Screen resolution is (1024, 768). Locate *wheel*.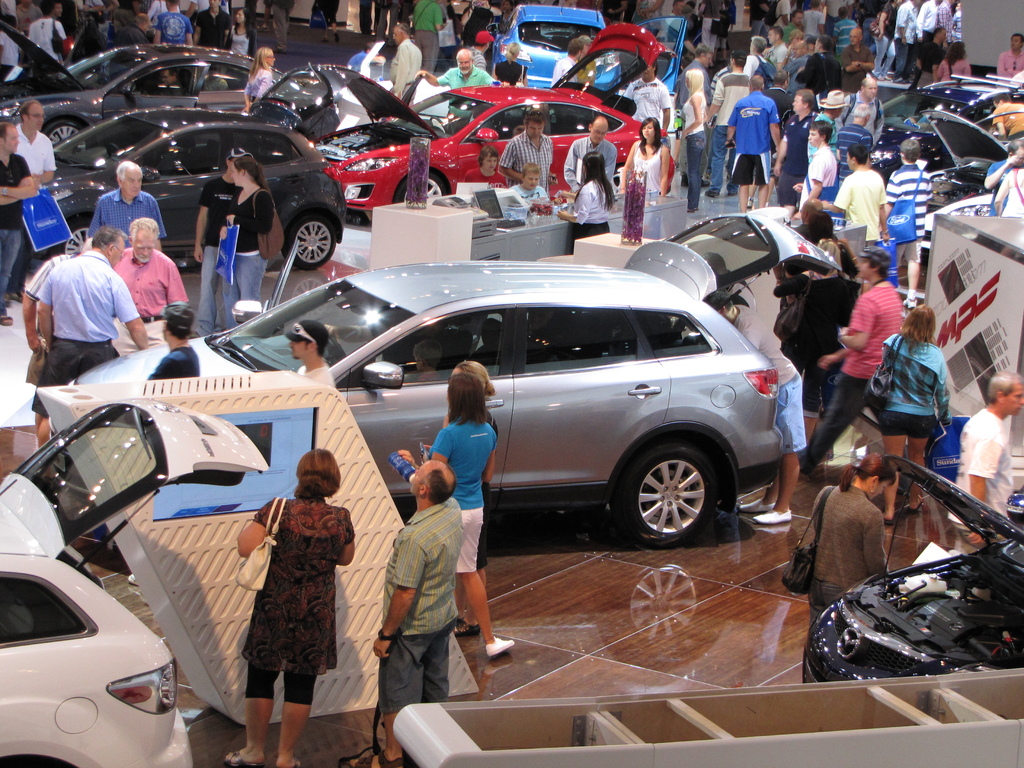
<region>42, 116, 91, 150</region>.
